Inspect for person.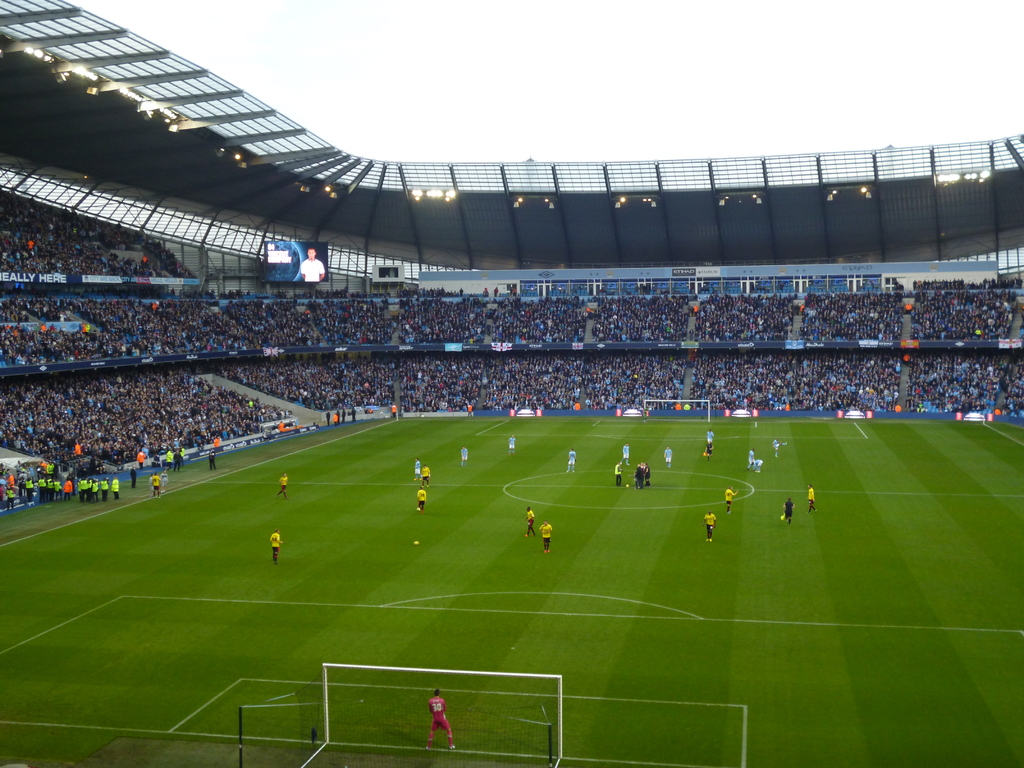
Inspection: (508, 435, 514, 449).
